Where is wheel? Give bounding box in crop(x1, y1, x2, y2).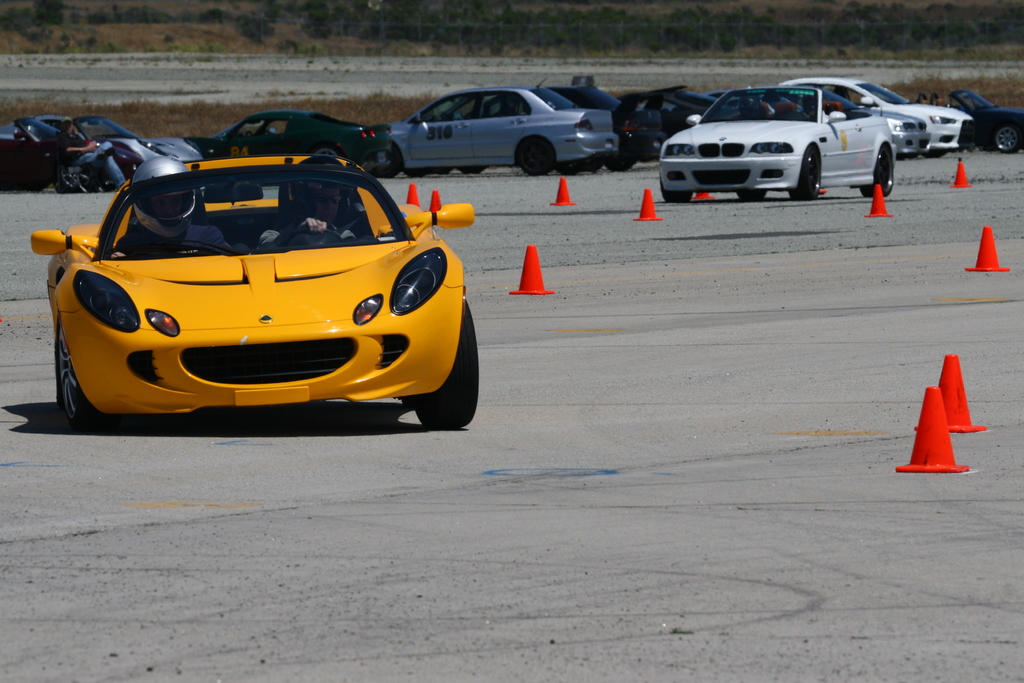
crop(658, 177, 690, 204).
